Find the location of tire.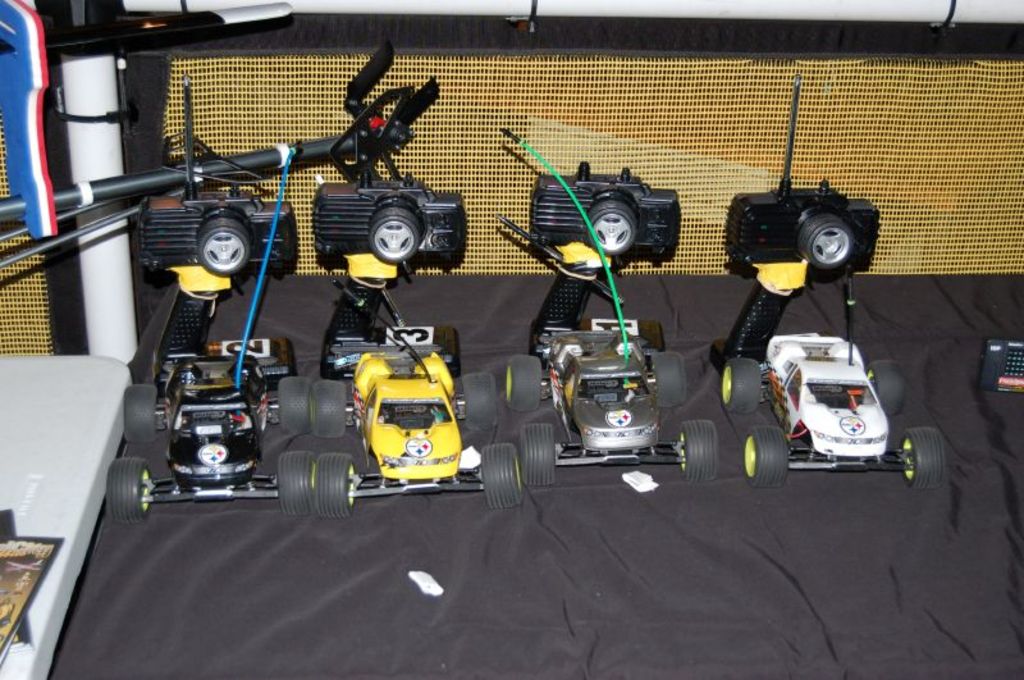
Location: box=[274, 373, 314, 435].
